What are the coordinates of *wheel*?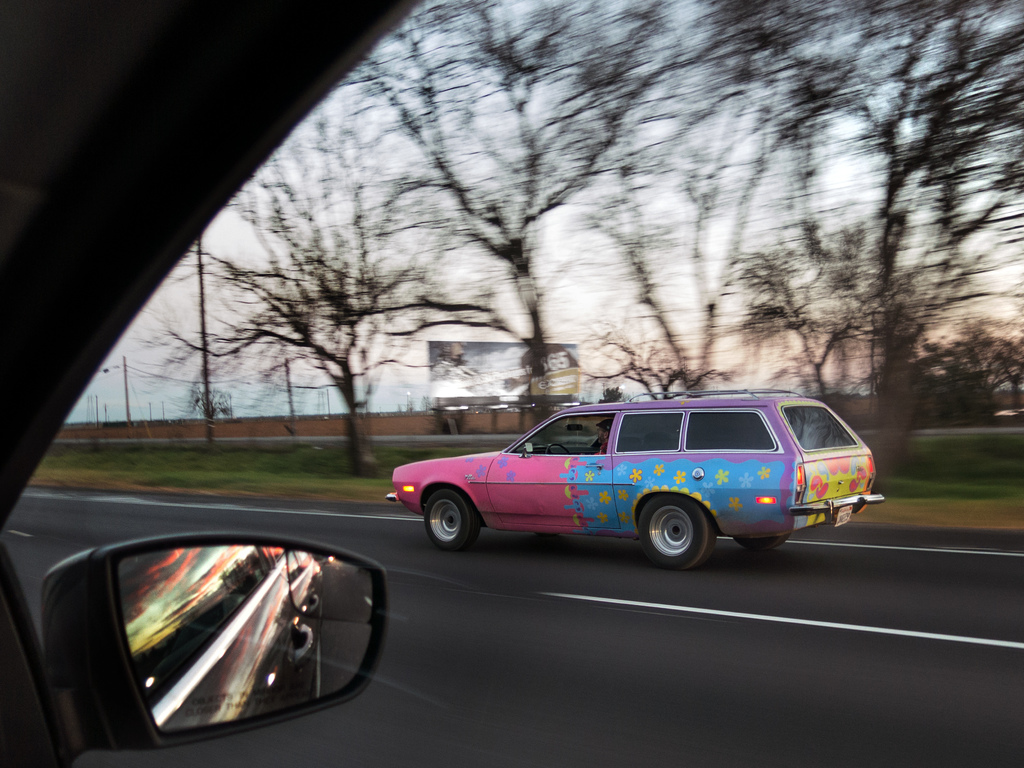
(x1=420, y1=487, x2=484, y2=555).
